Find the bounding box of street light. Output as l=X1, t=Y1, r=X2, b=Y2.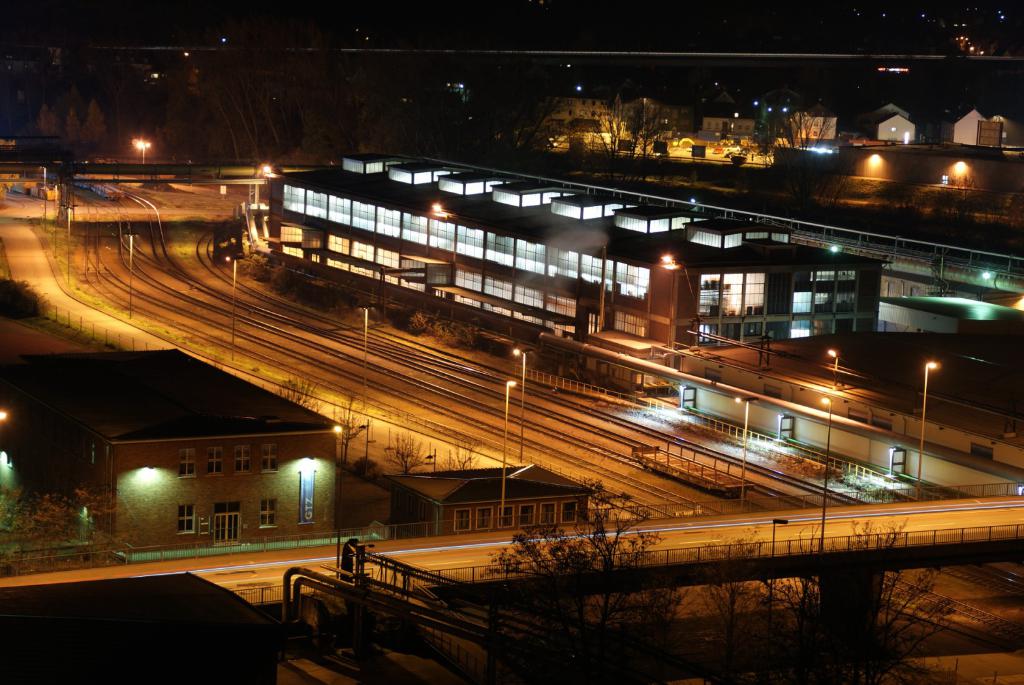
l=769, t=517, r=794, b=614.
